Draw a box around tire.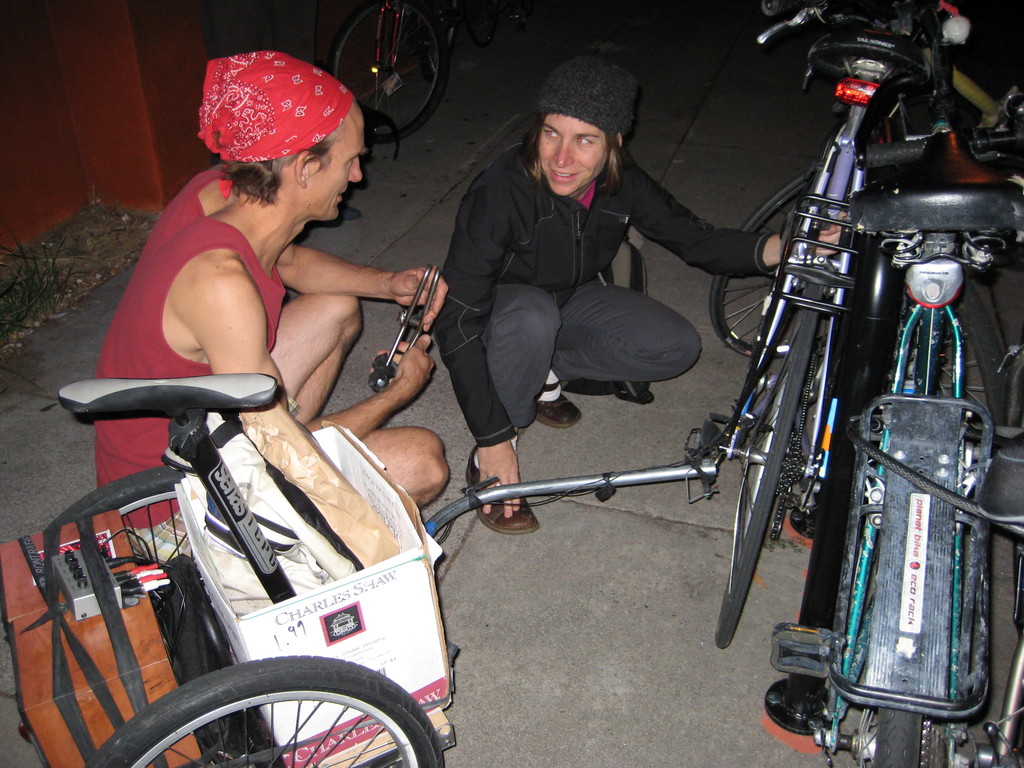
crop(44, 467, 184, 569).
